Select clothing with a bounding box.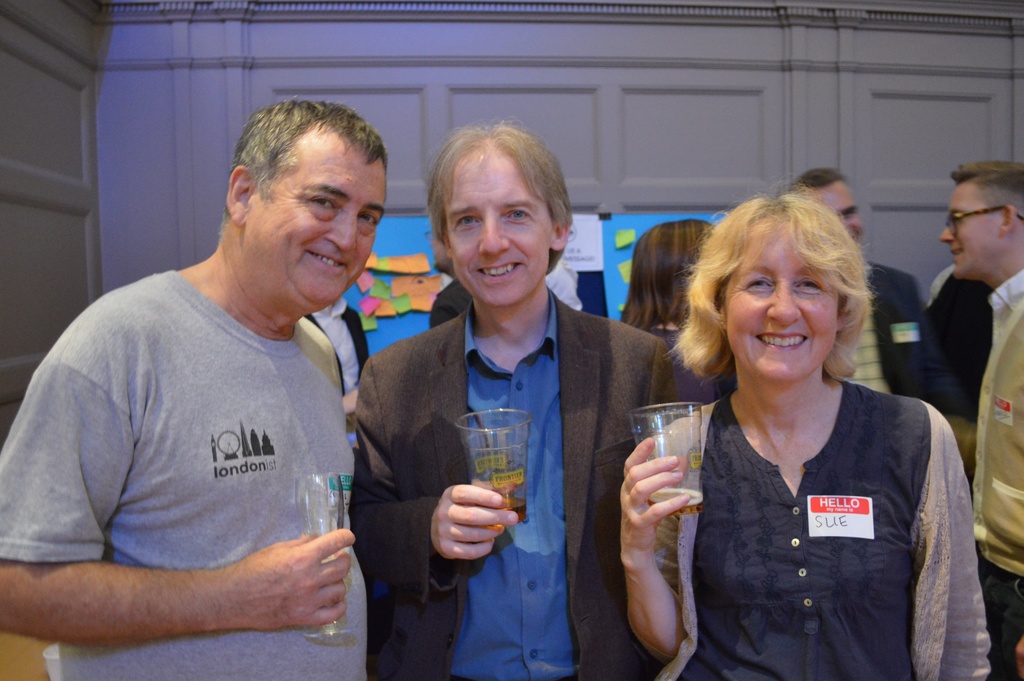
<box>840,256,961,406</box>.
